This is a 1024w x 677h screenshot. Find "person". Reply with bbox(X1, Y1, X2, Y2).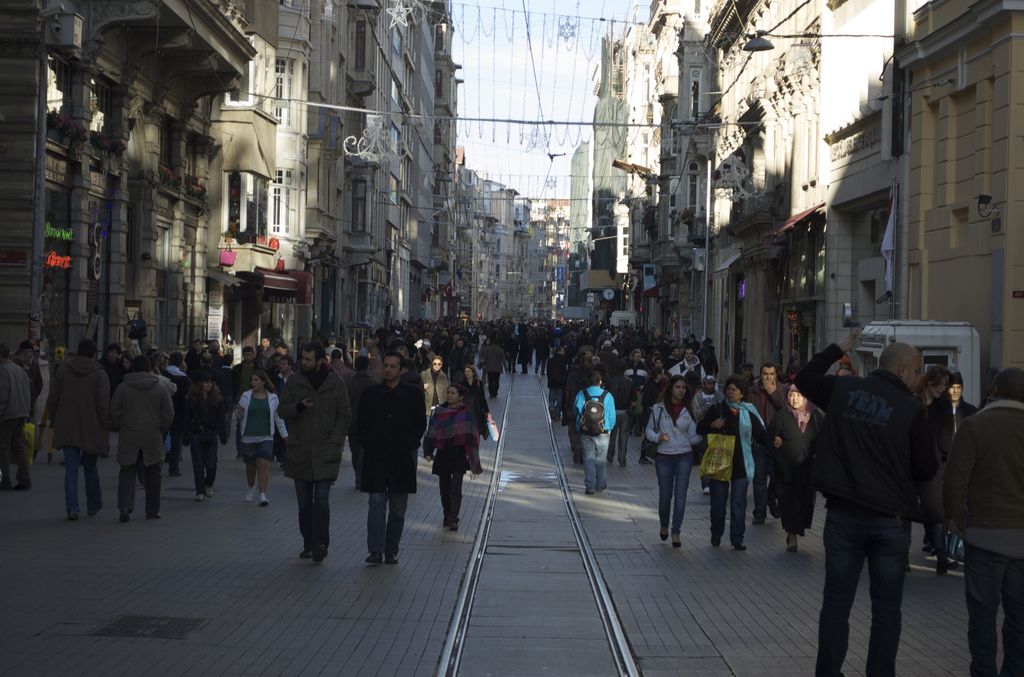
bbox(650, 371, 710, 557).
